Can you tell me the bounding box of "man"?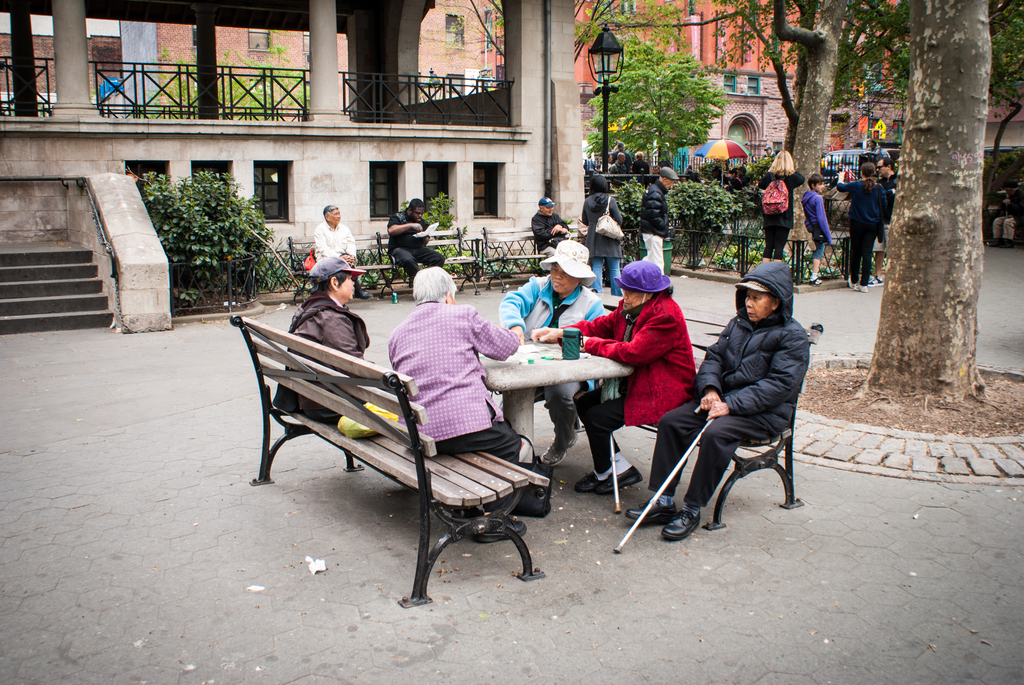
l=387, t=194, r=448, b=288.
